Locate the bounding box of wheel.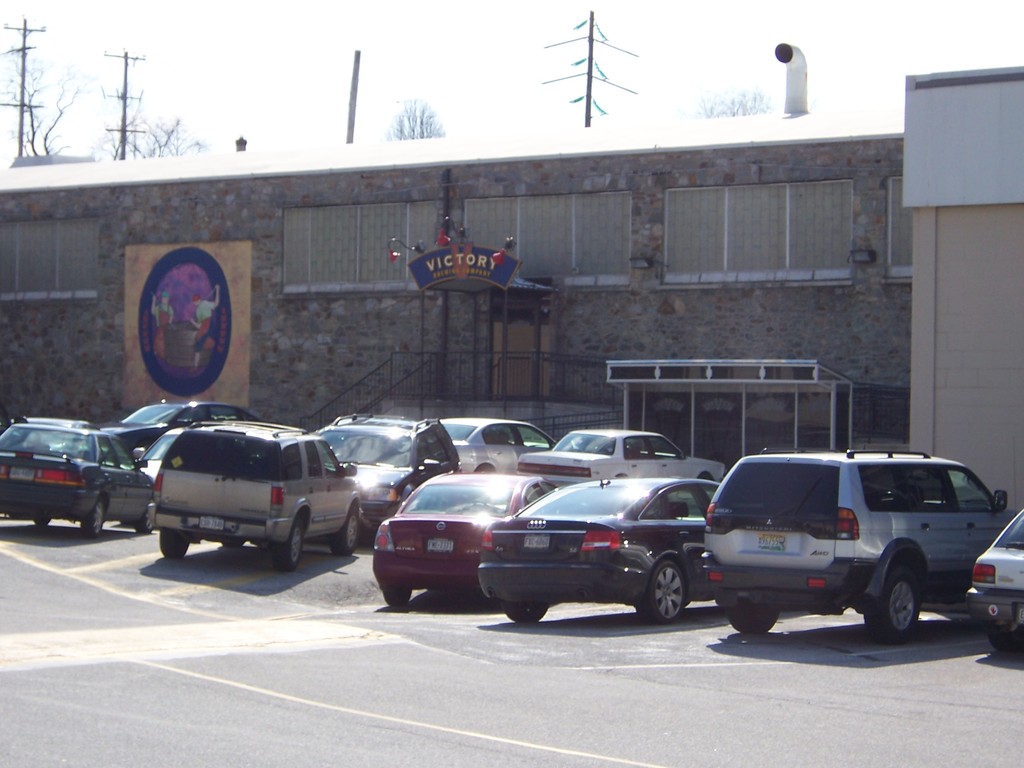
Bounding box: bbox(381, 584, 413, 611).
